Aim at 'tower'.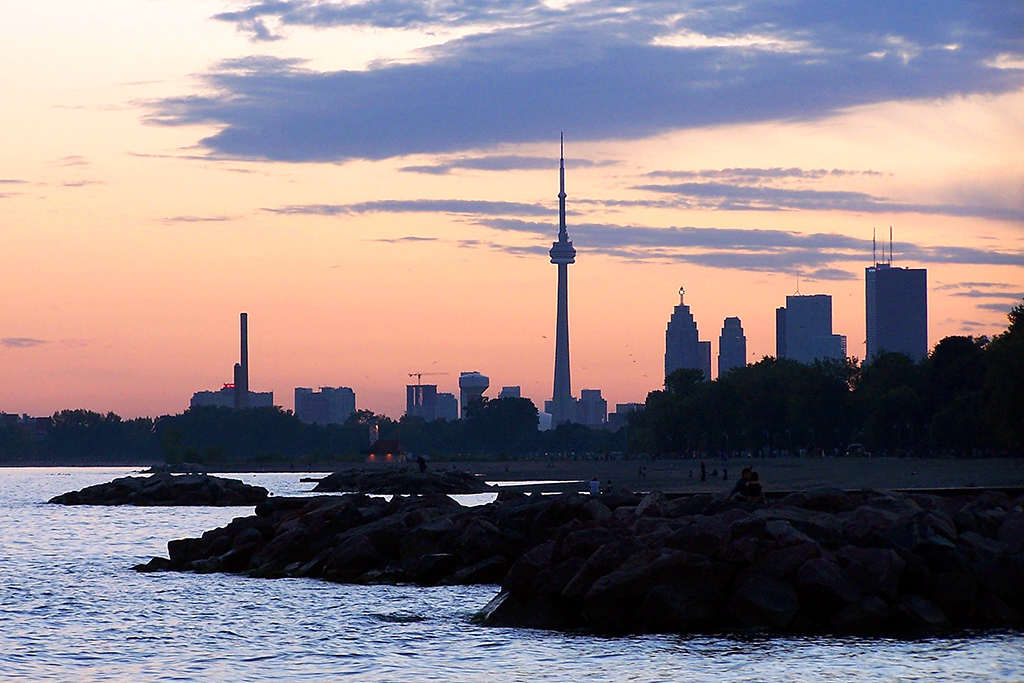
Aimed at [861, 219, 933, 376].
